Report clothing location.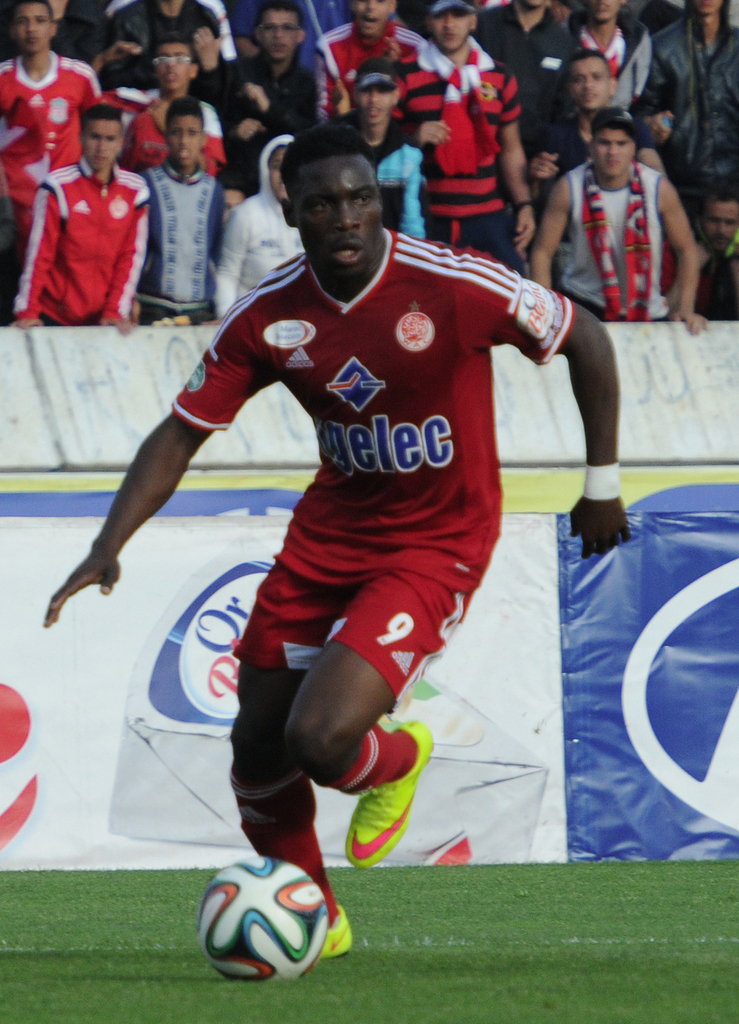
Report: x1=26, y1=133, x2=150, y2=310.
